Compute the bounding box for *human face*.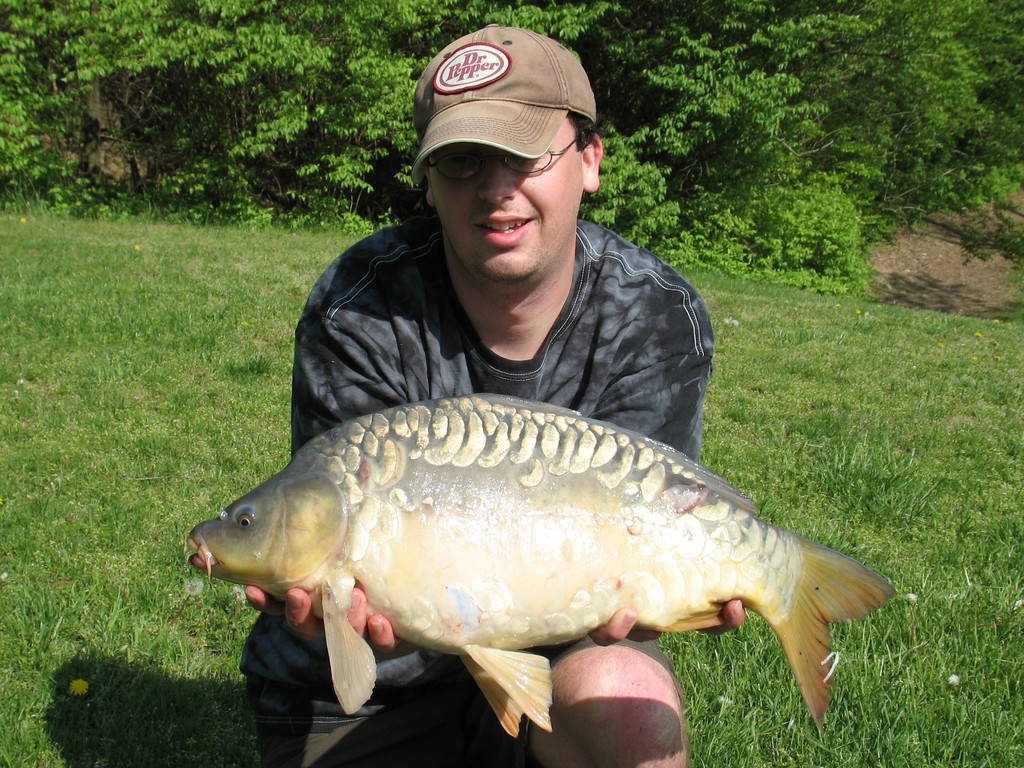
x1=429 y1=118 x2=586 y2=282.
